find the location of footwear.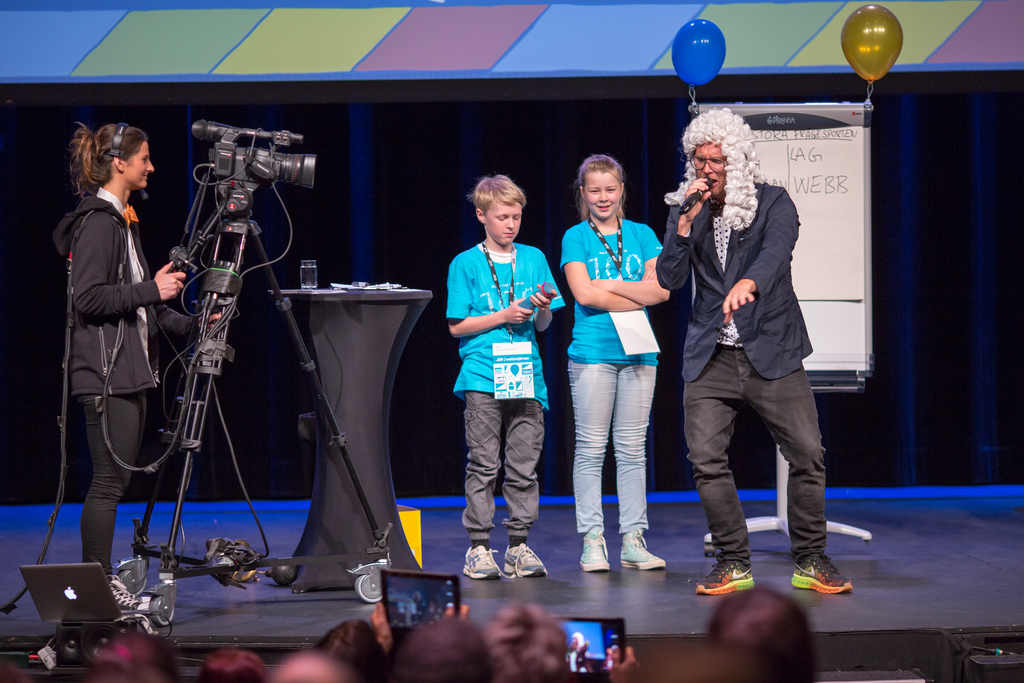
Location: 790/552/863/593.
